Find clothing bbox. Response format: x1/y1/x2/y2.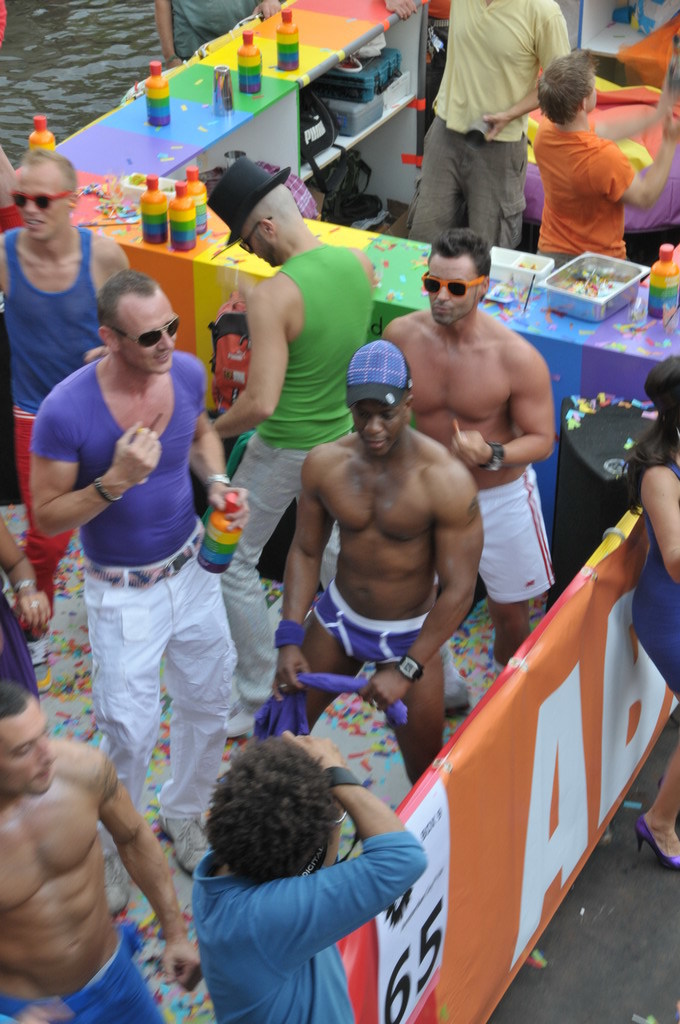
196/242/380/710.
